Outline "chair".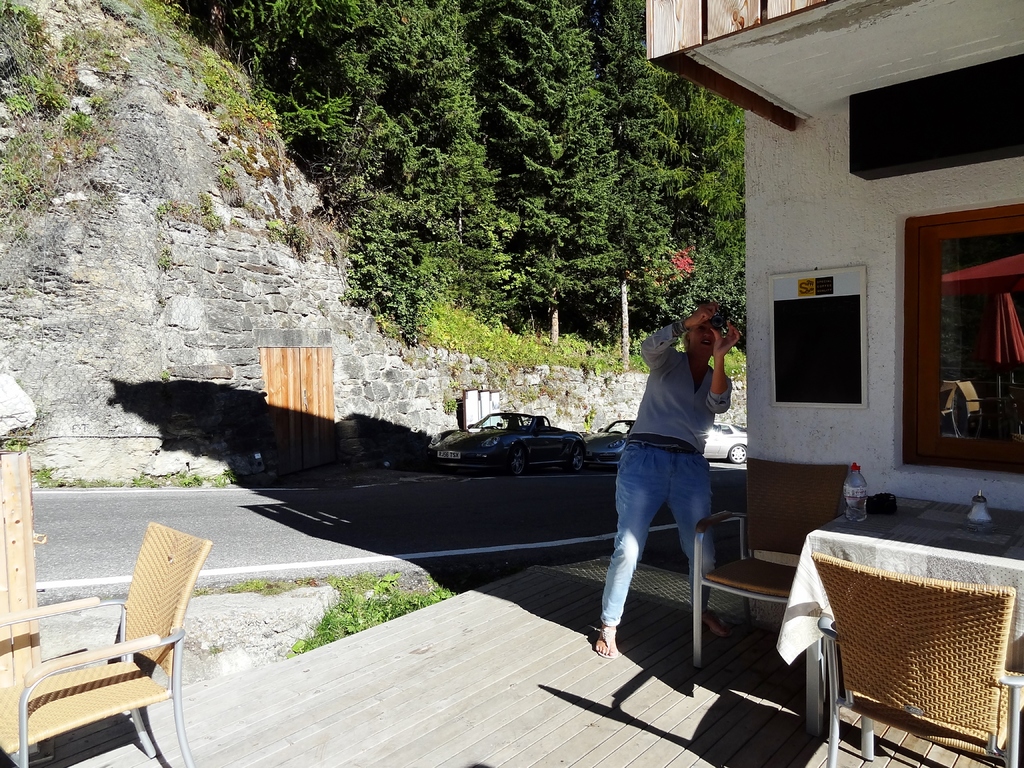
Outline: [8,531,217,746].
